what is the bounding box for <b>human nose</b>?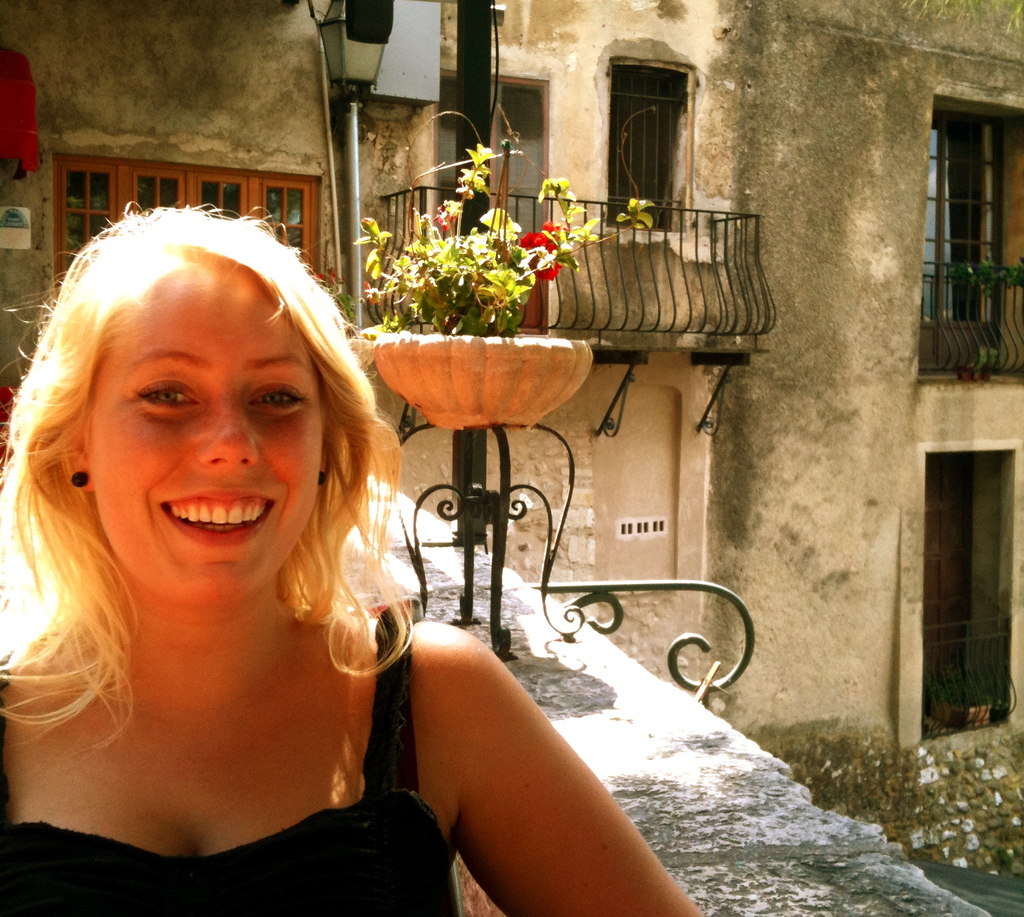
x1=195, y1=389, x2=265, y2=469.
